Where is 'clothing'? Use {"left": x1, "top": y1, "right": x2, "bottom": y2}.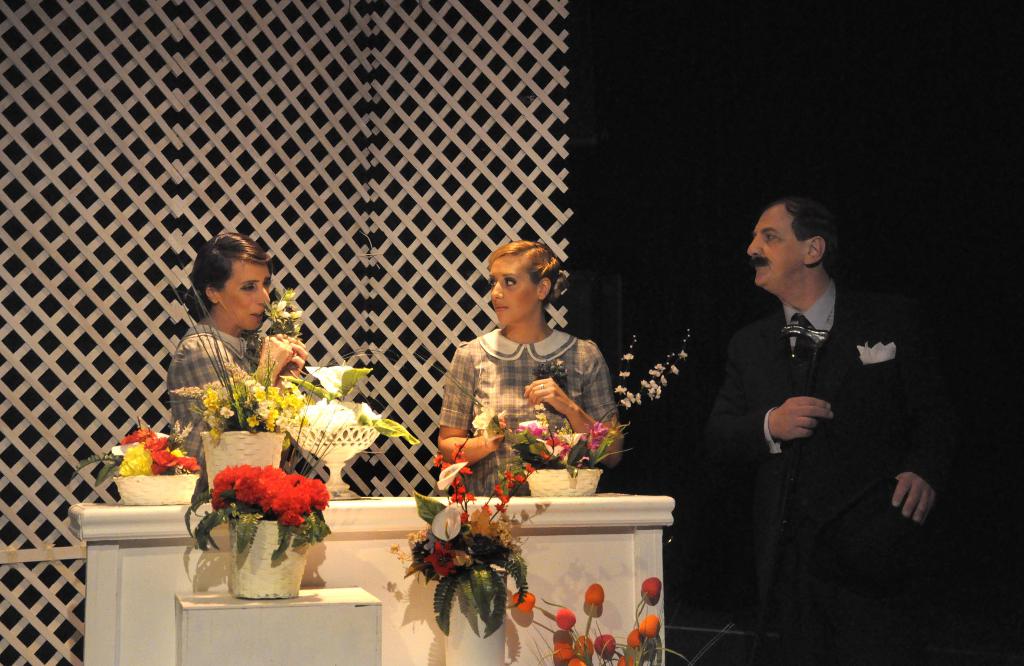
{"left": 161, "top": 312, "right": 259, "bottom": 473}.
